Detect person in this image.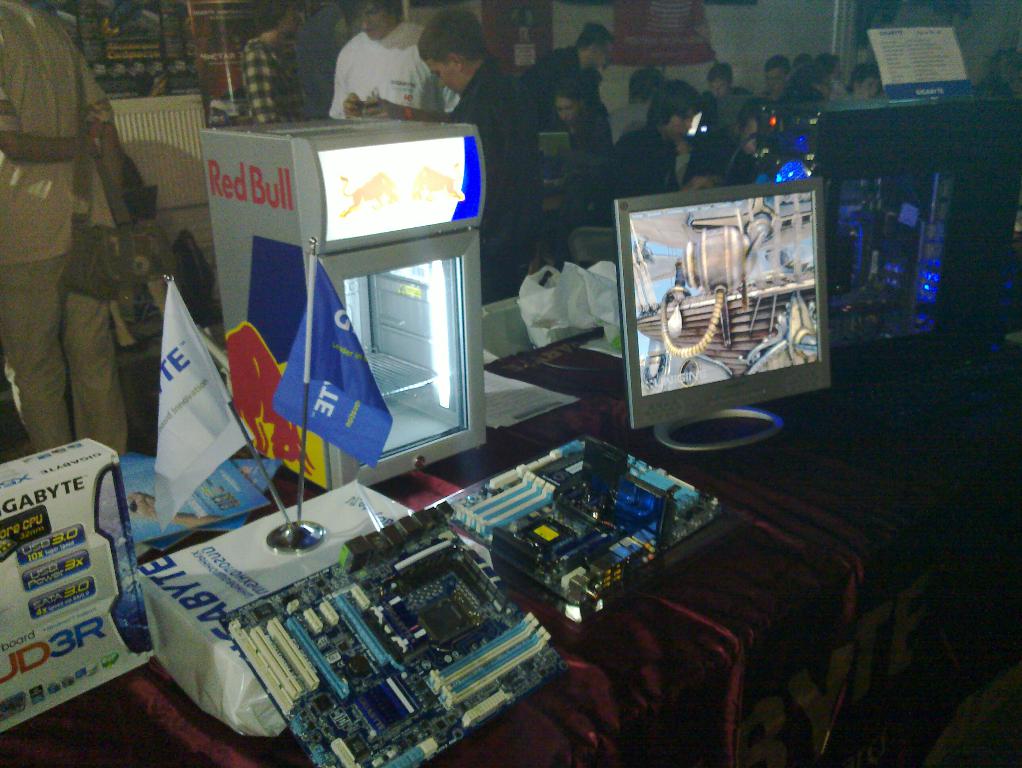
Detection: {"x1": 236, "y1": 2, "x2": 300, "y2": 112}.
